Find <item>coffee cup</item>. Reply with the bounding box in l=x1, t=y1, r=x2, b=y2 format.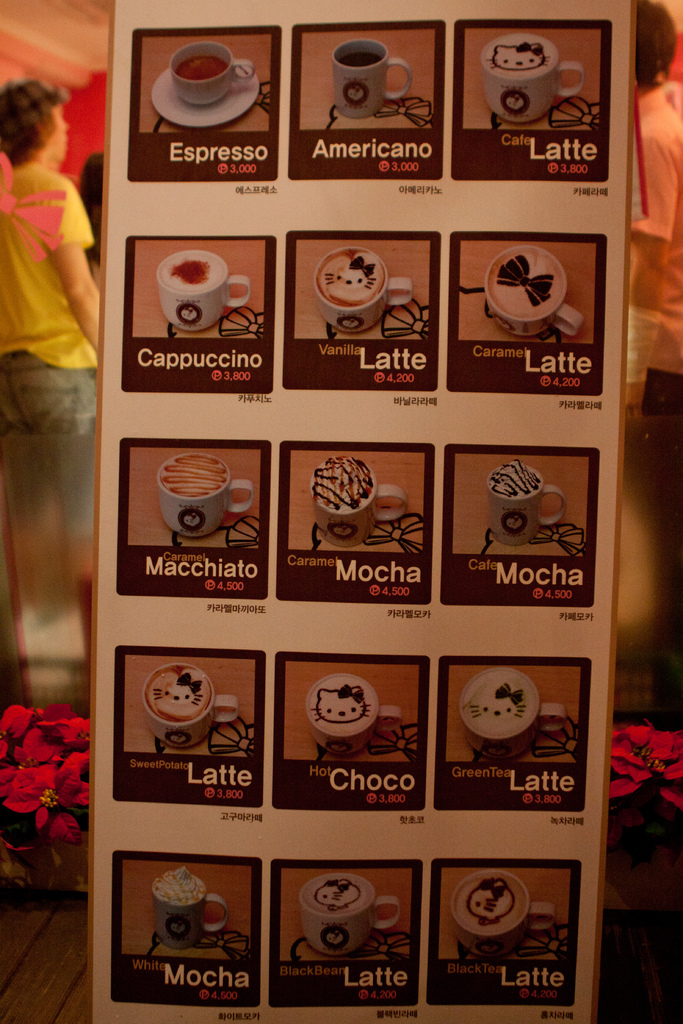
l=156, t=867, r=233, b=951.
